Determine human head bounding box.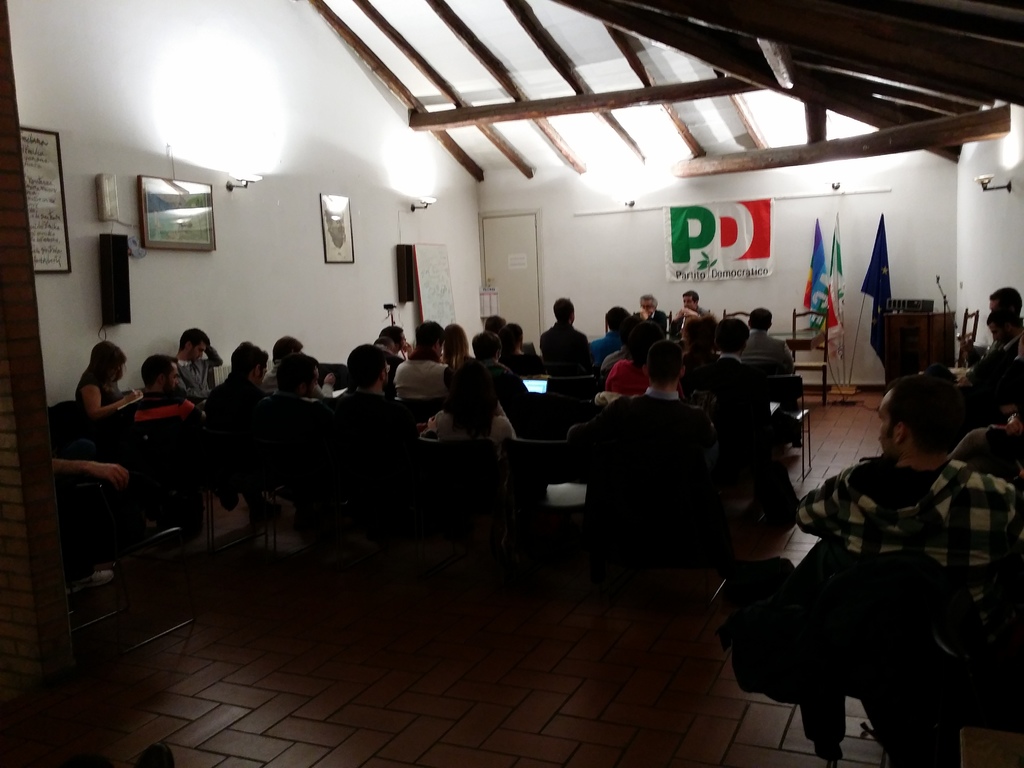
Determined: left=874, top=363, right=992, bottom=483.
